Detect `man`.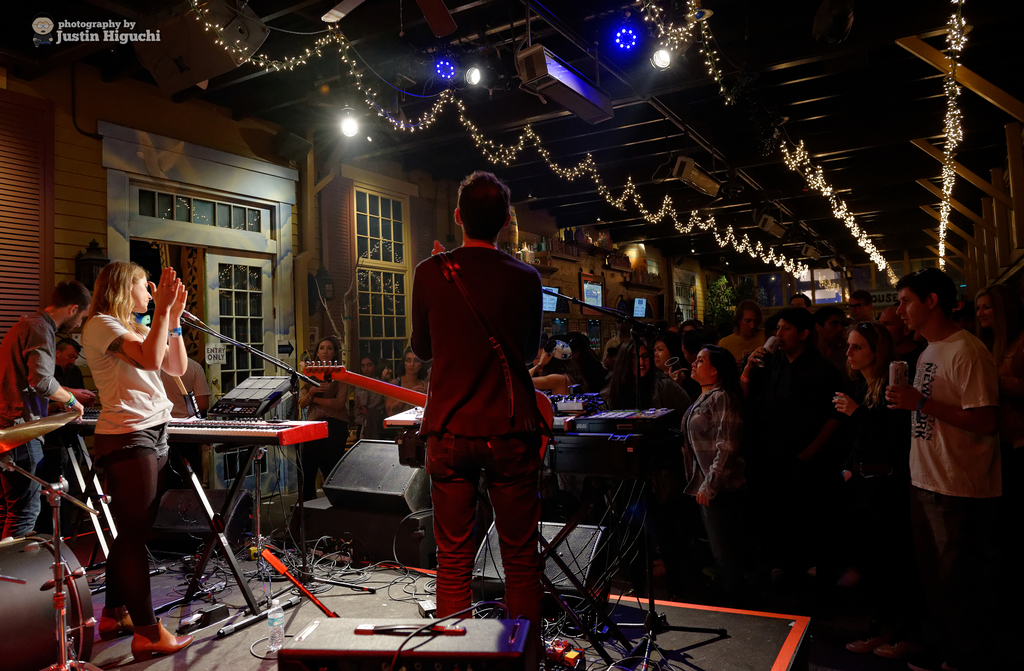
Detected at pyautogui.locateOnScreen(720, 303, 769, 360).
